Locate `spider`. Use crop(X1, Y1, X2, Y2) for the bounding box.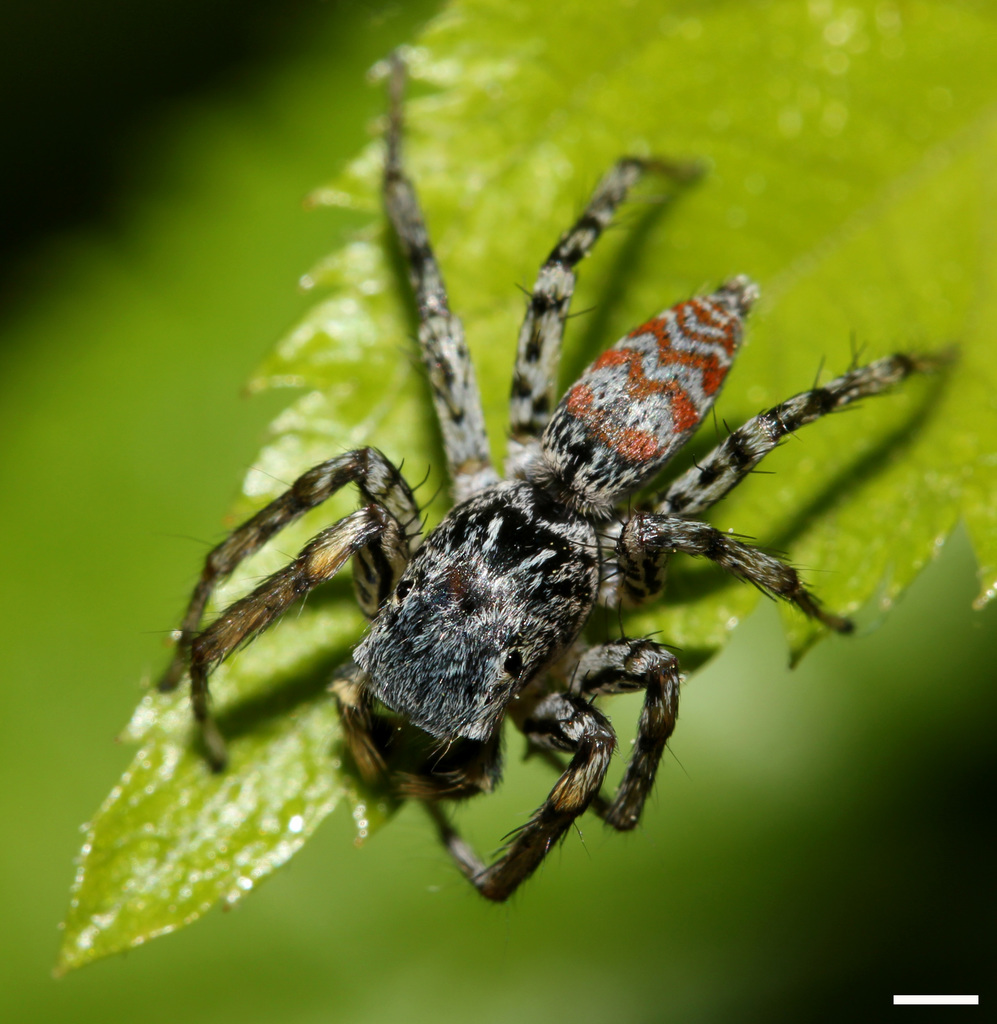
crop(152, 56, 954, 903).
